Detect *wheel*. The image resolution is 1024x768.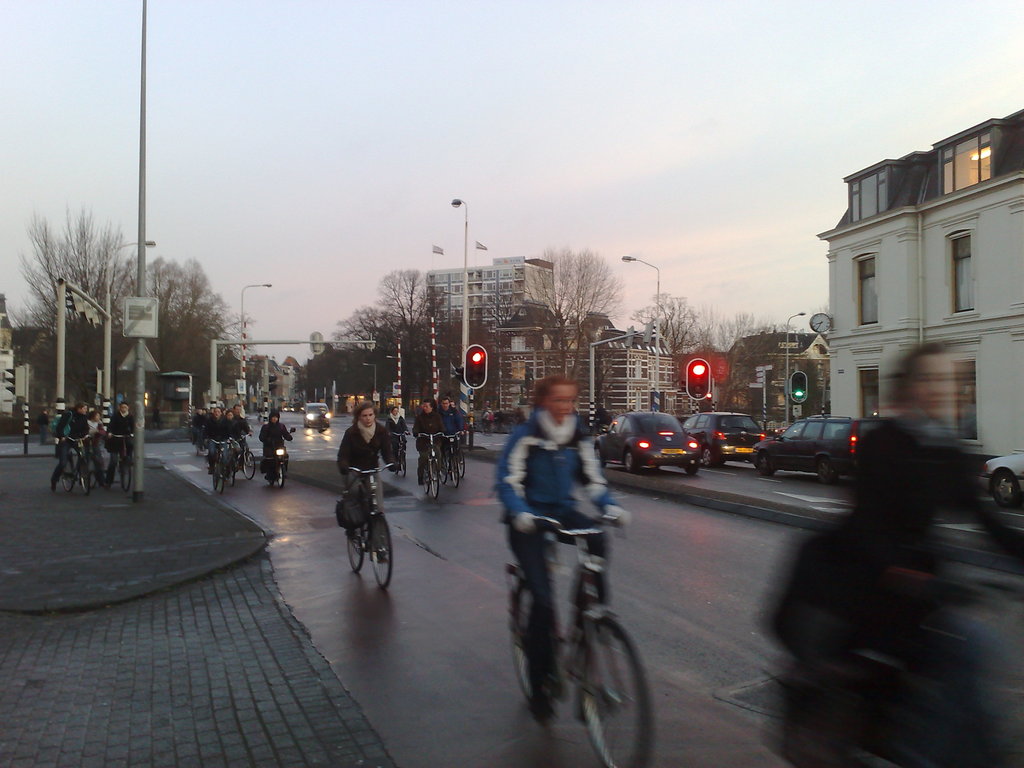
x1=241, y1=447, x2=251, y2=484.
